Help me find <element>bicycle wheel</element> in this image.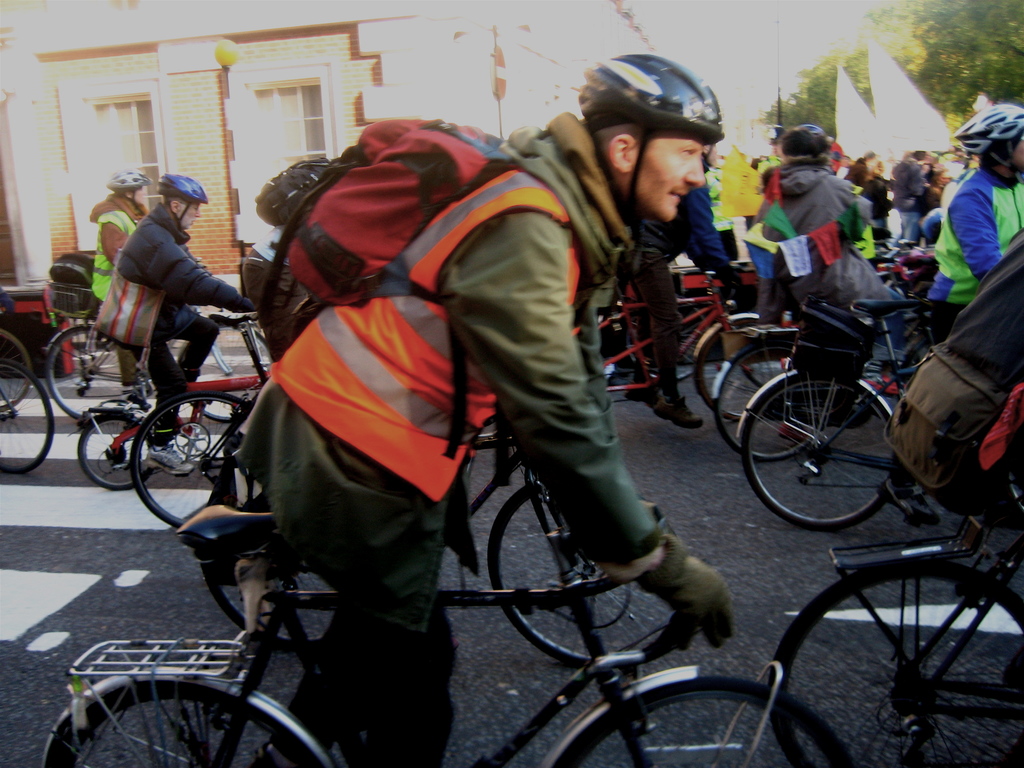
Found it: <region>45, 680, 322, 767</region>.
